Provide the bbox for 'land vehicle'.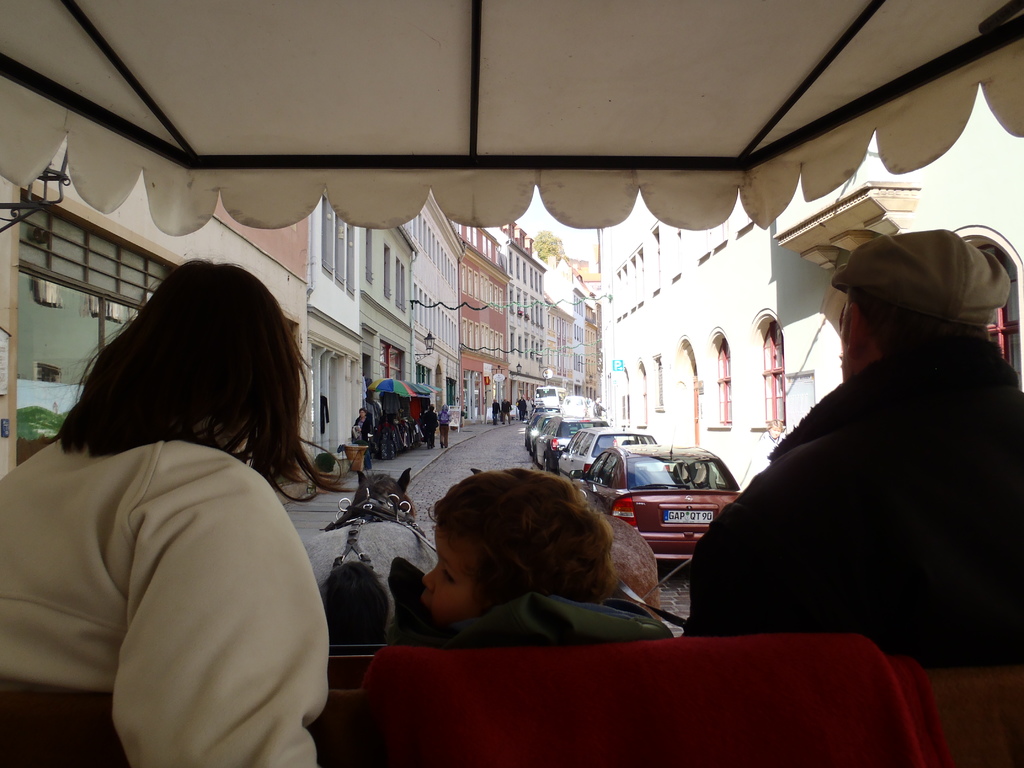
BBox(529, 403, 563, 417).
